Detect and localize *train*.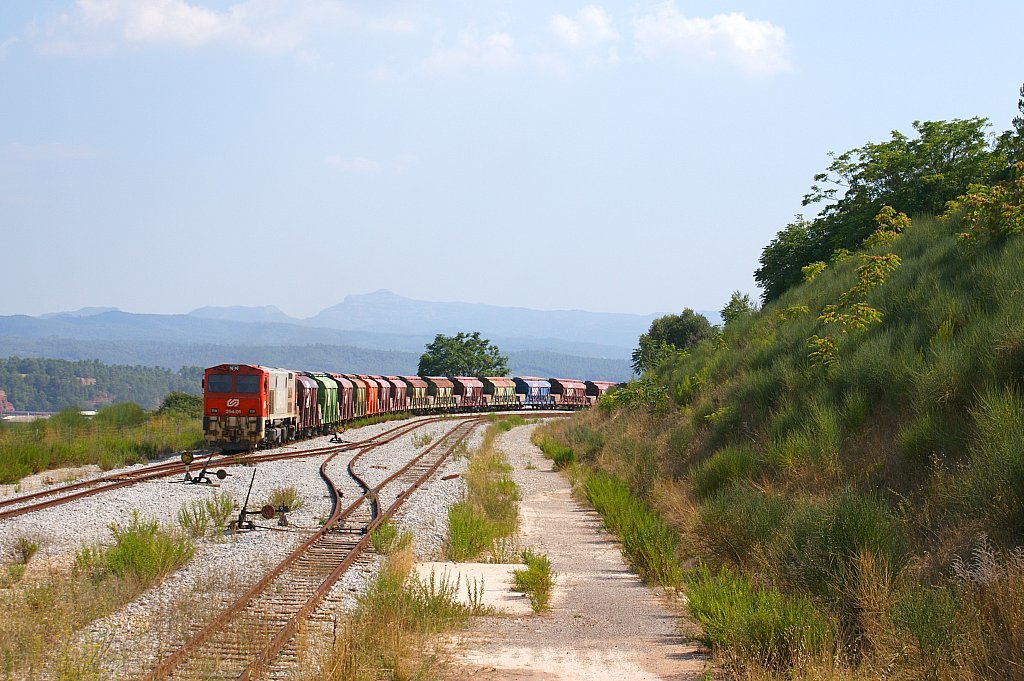
Localized at box=[201, 364, 618, 451].
